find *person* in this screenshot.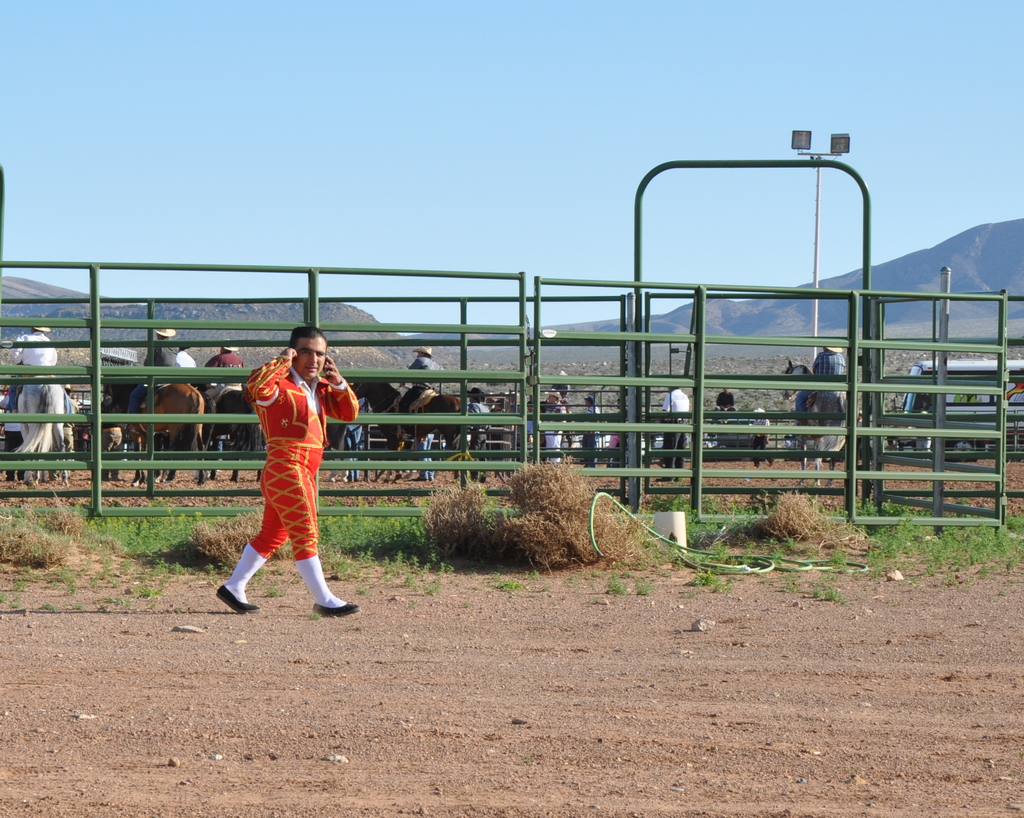
The bounding box for *person* is left=813, top=340, right=854, bottom=382.
